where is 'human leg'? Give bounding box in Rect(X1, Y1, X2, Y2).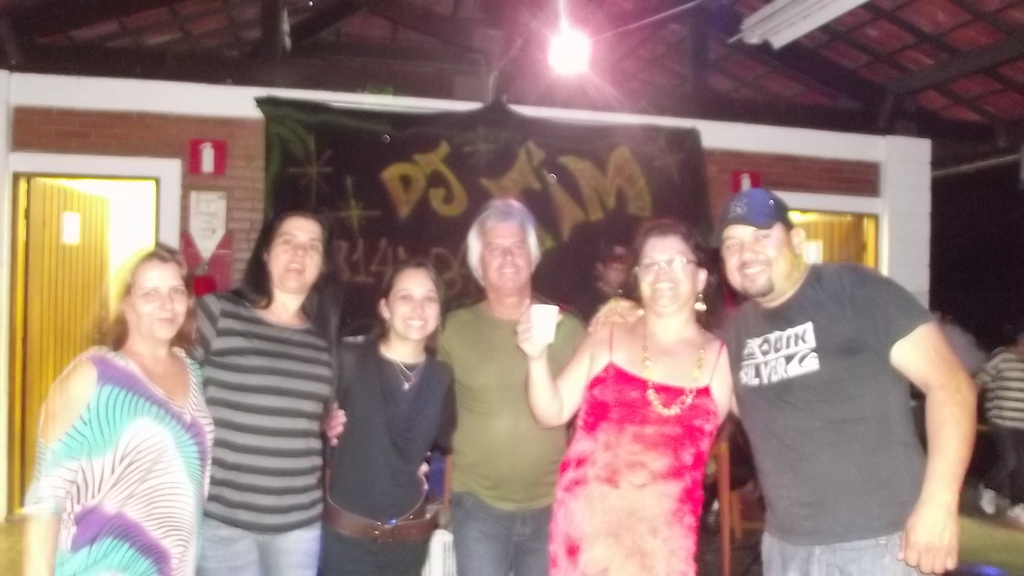
Rect(508, 512, 552, 573).
